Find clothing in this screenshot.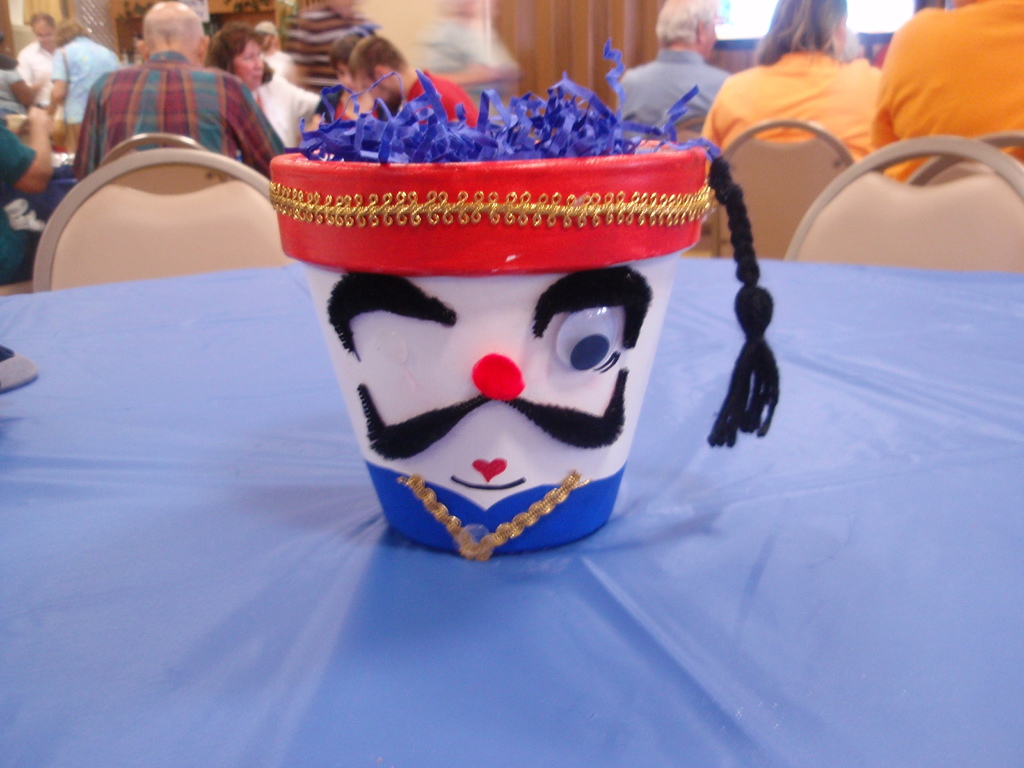
The bounding box for clothing is x1=852 y1=6 x2=1018 y2=150.
